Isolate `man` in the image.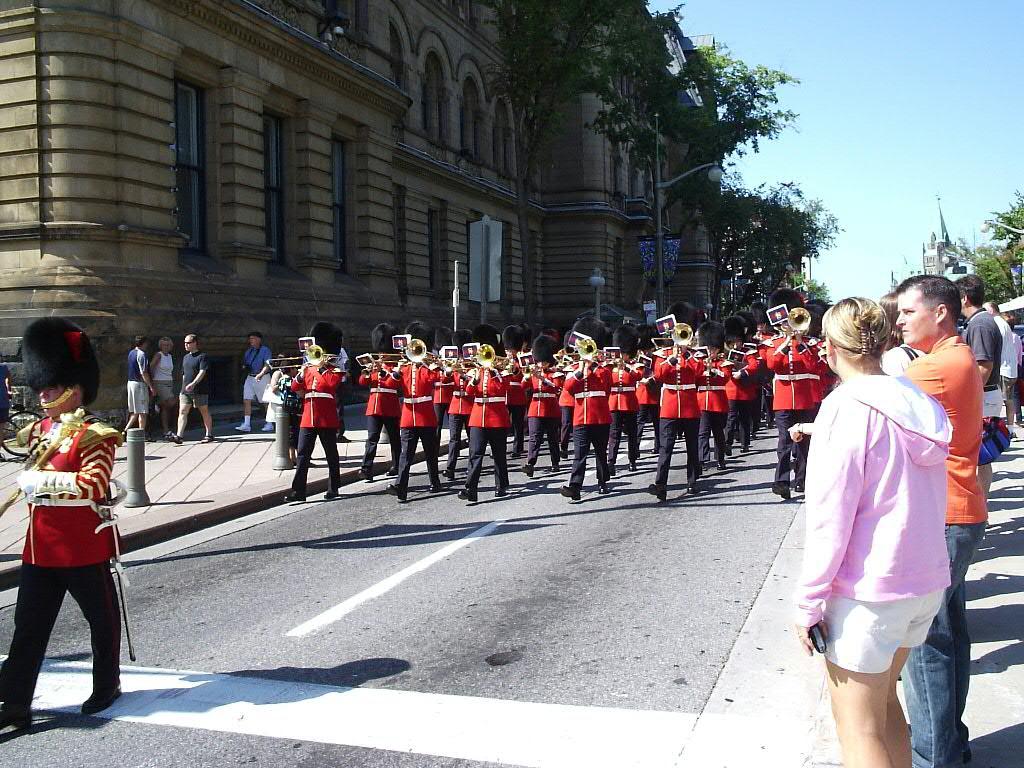
Isolated region: [x1=887, y1=270, x2=984, y2=767].
